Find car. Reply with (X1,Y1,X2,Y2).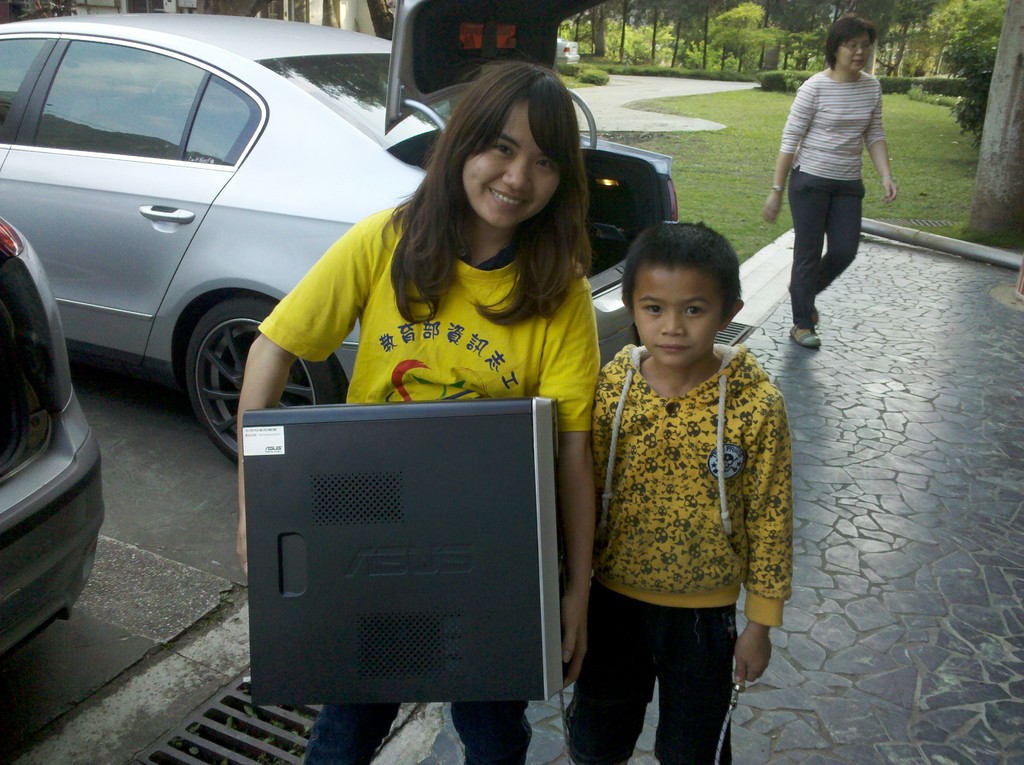
(0,0,678,465).
